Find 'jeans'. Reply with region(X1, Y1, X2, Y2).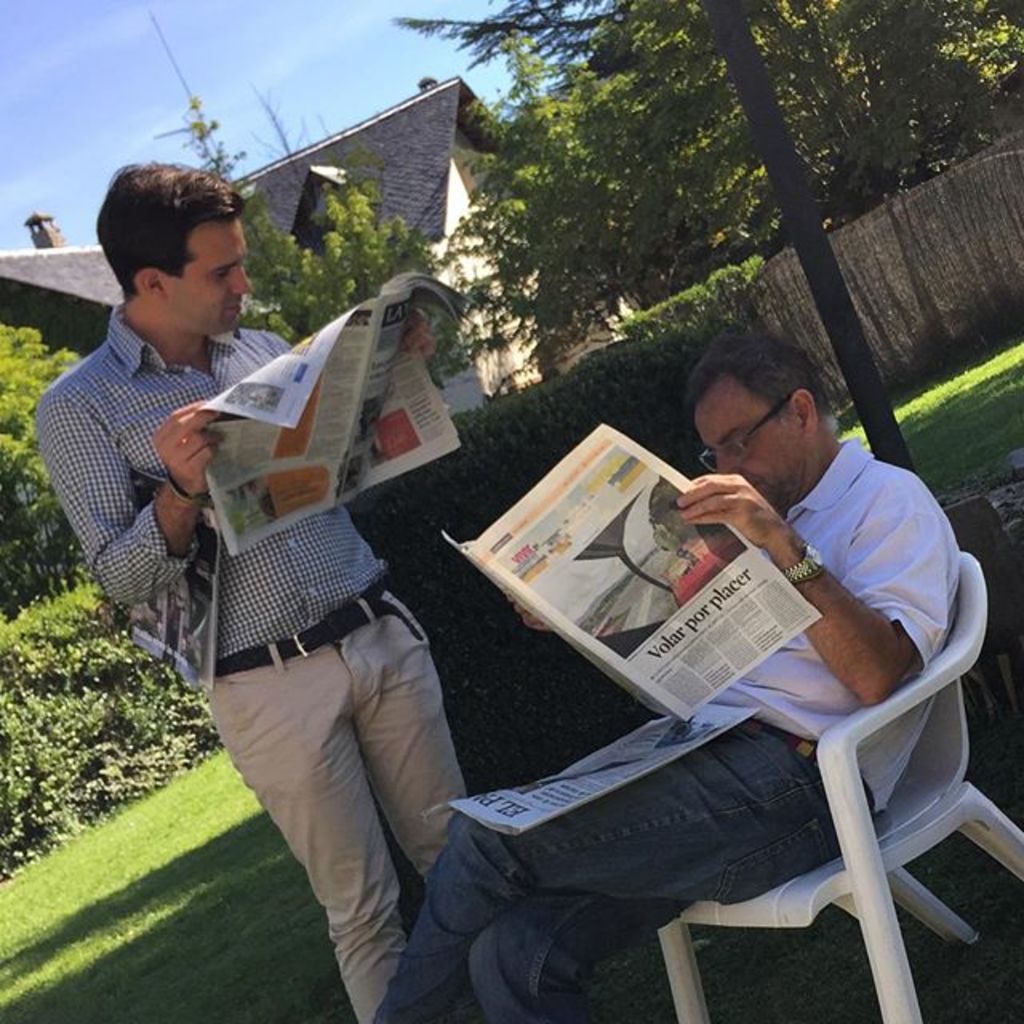
region(424, 707, 874, 990).
